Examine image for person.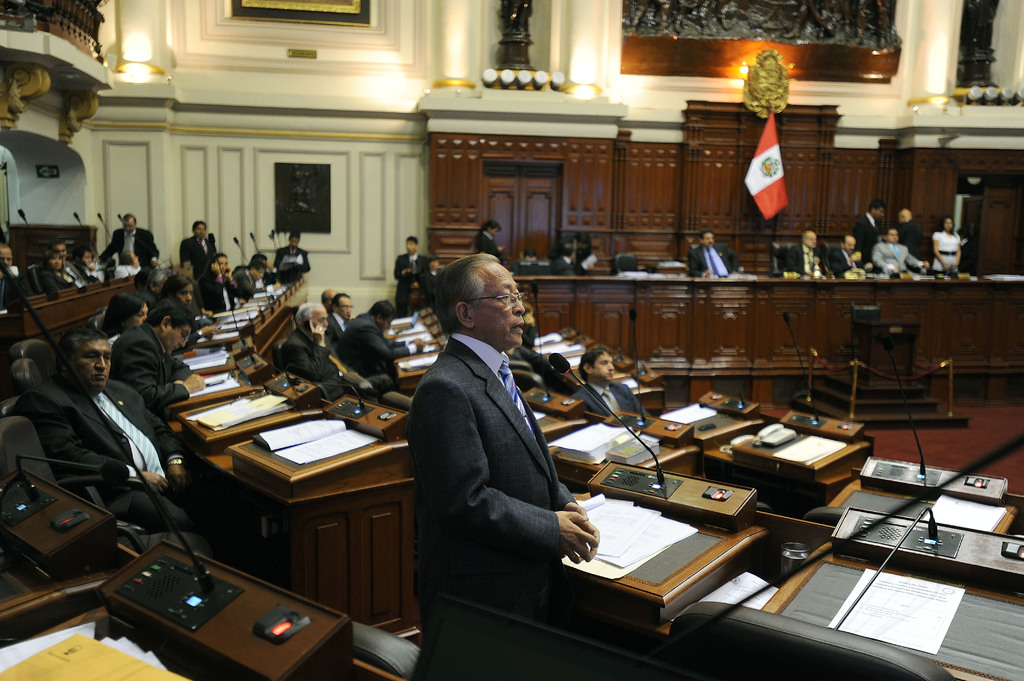
Examination result: box(687, 225, 743, 275).
